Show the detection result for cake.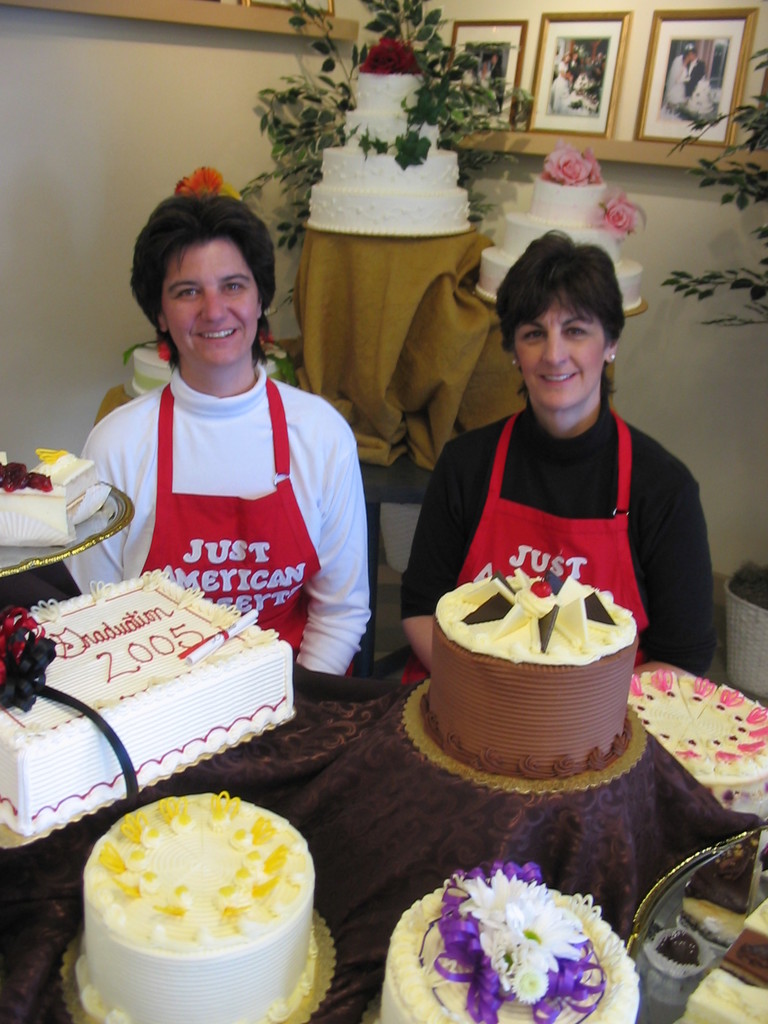
bbox=(28, 449, 97, 515).
